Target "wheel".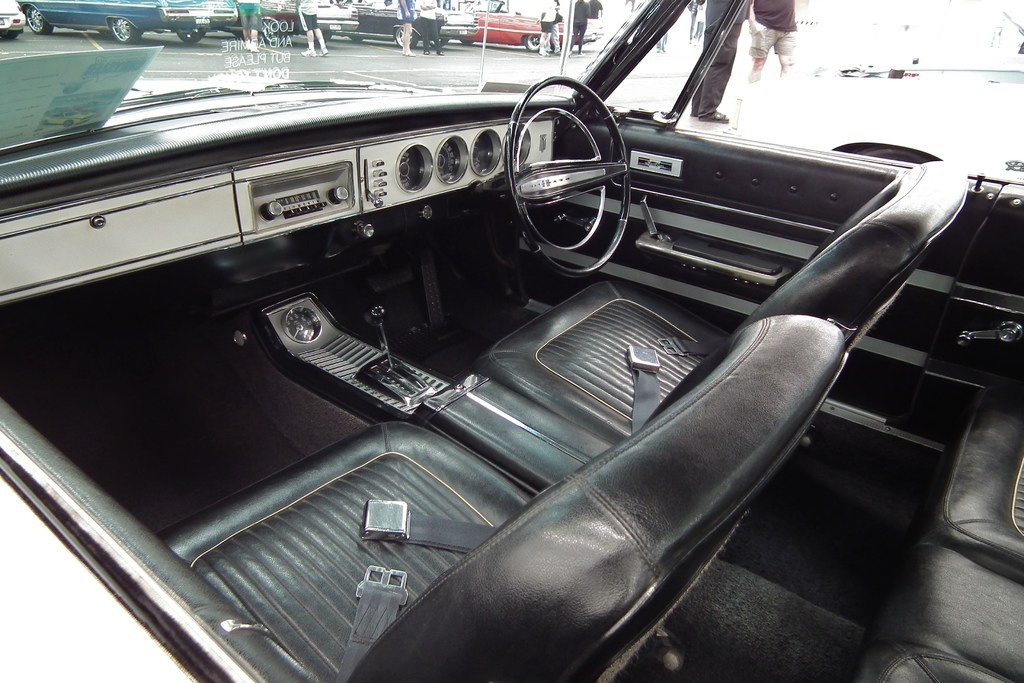
Target region: box=[113, 13, 137, 44].
